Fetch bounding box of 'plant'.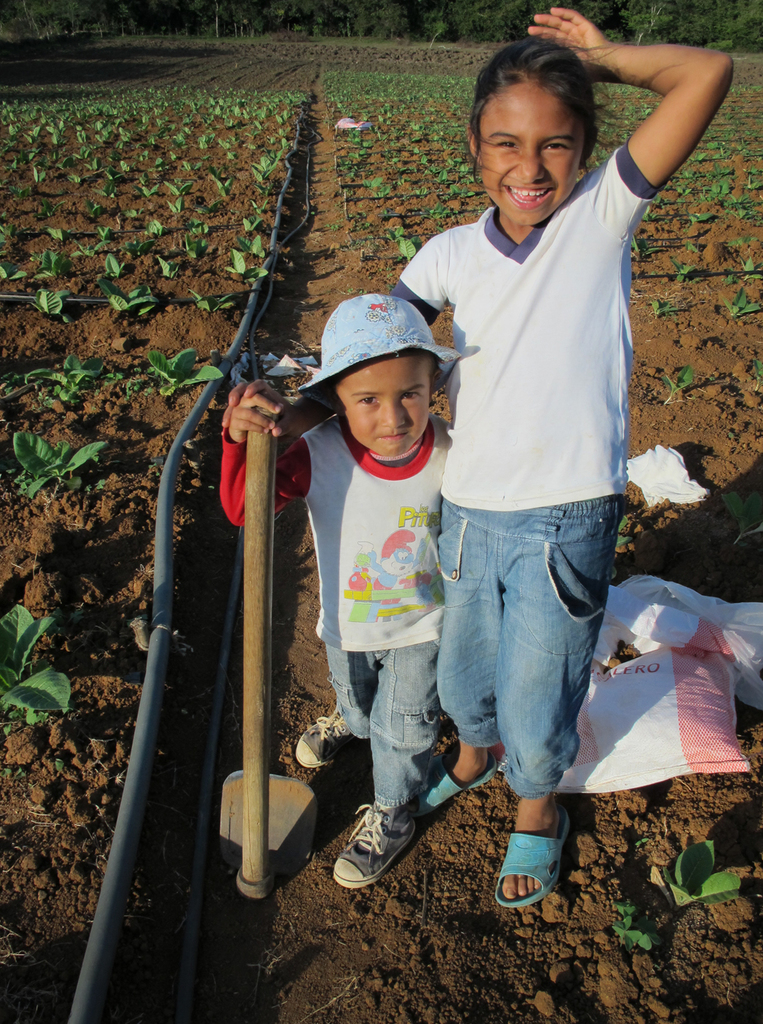
Bbox: <region>88, 154, 101, 173</region>.
